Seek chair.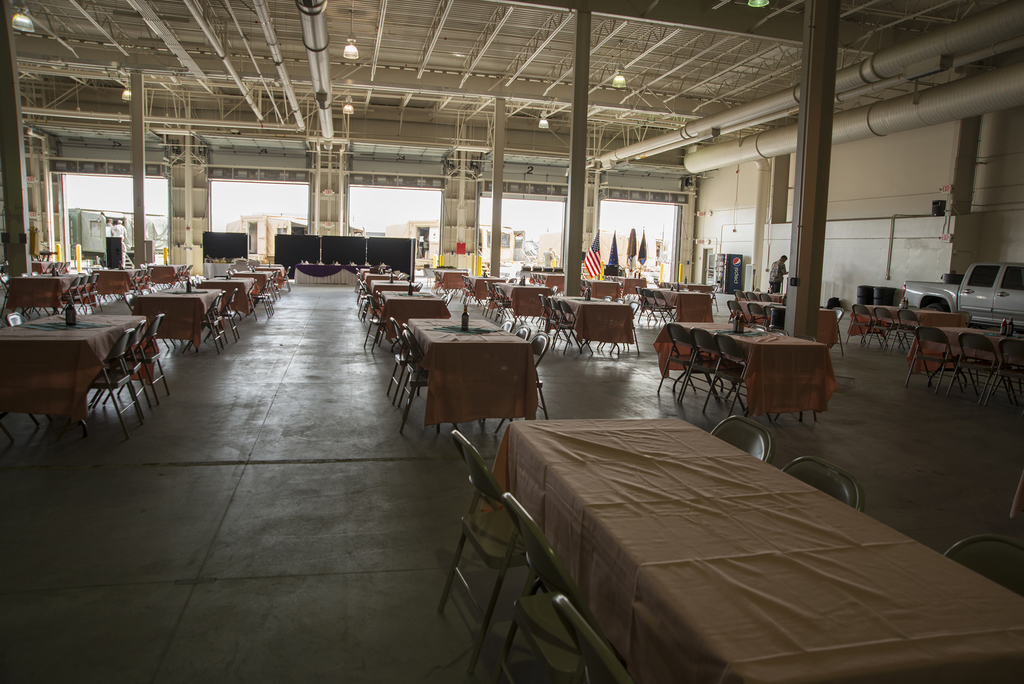
box(499, 487, 600, 683).
